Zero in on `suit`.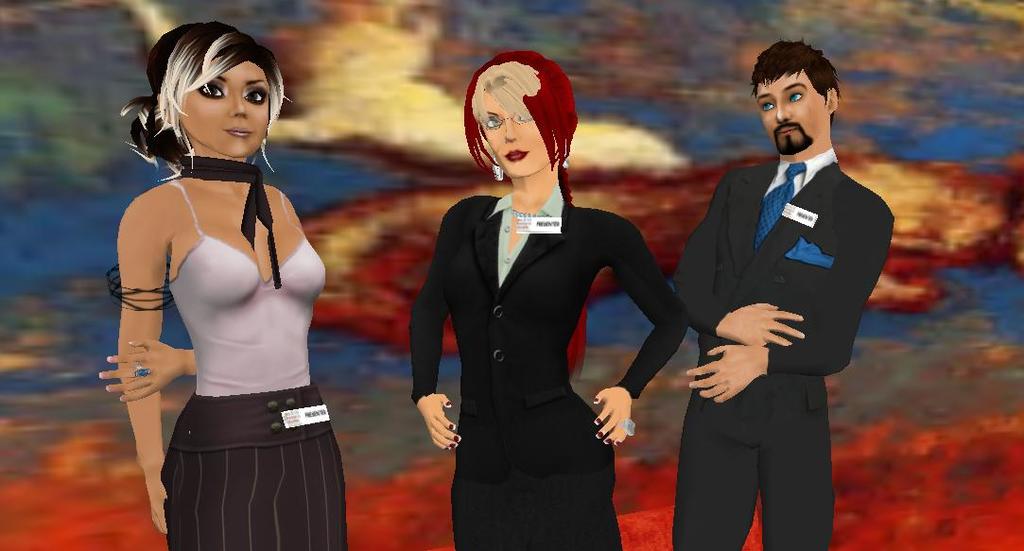
Zeroed in: bbox=[408, 182, 688, 550].
